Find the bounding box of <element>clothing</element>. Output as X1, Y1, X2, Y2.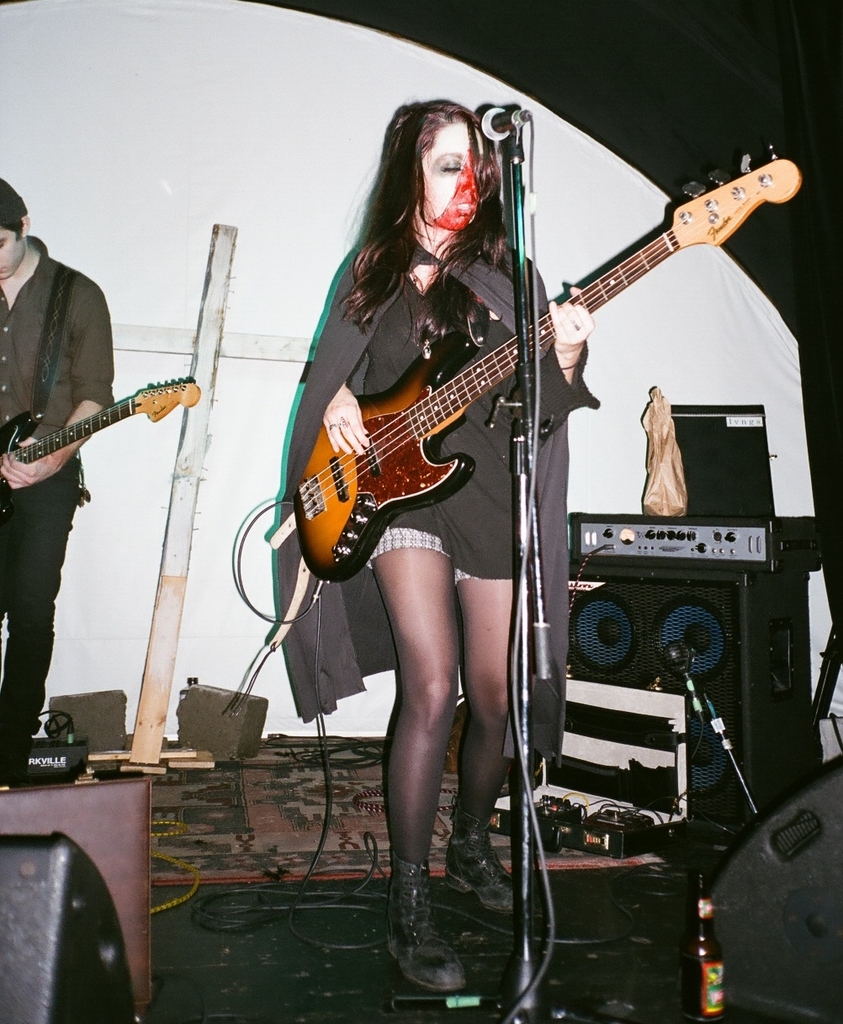
271, 228, 561, 729.
